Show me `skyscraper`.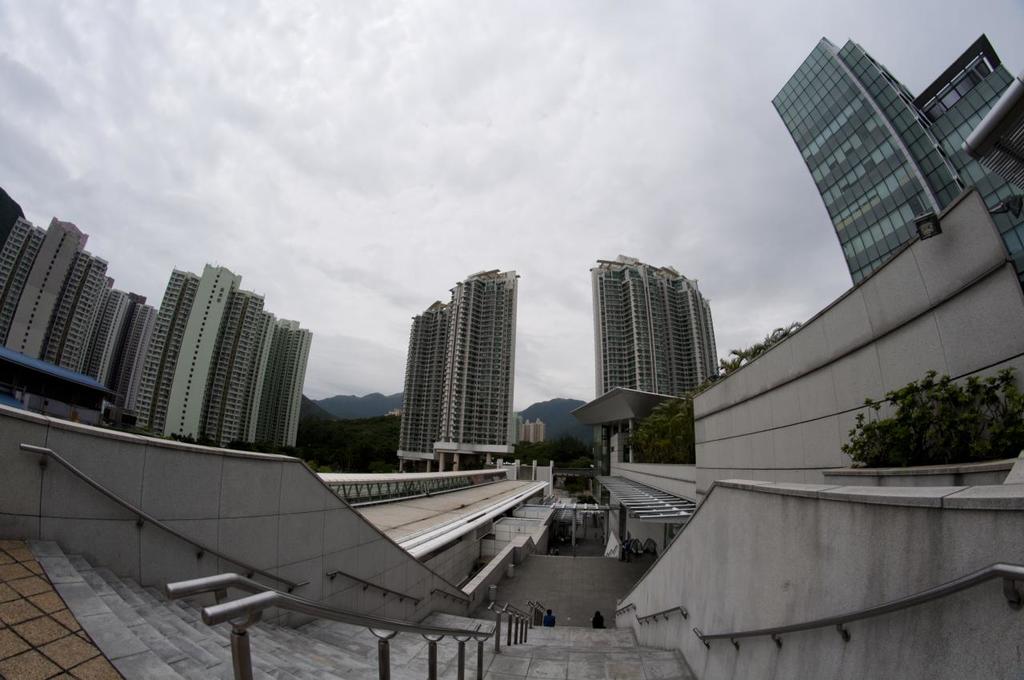
`skyscraper` is here: {"left": 586, "top": 242, "right": 717, "bottom": 406}.
